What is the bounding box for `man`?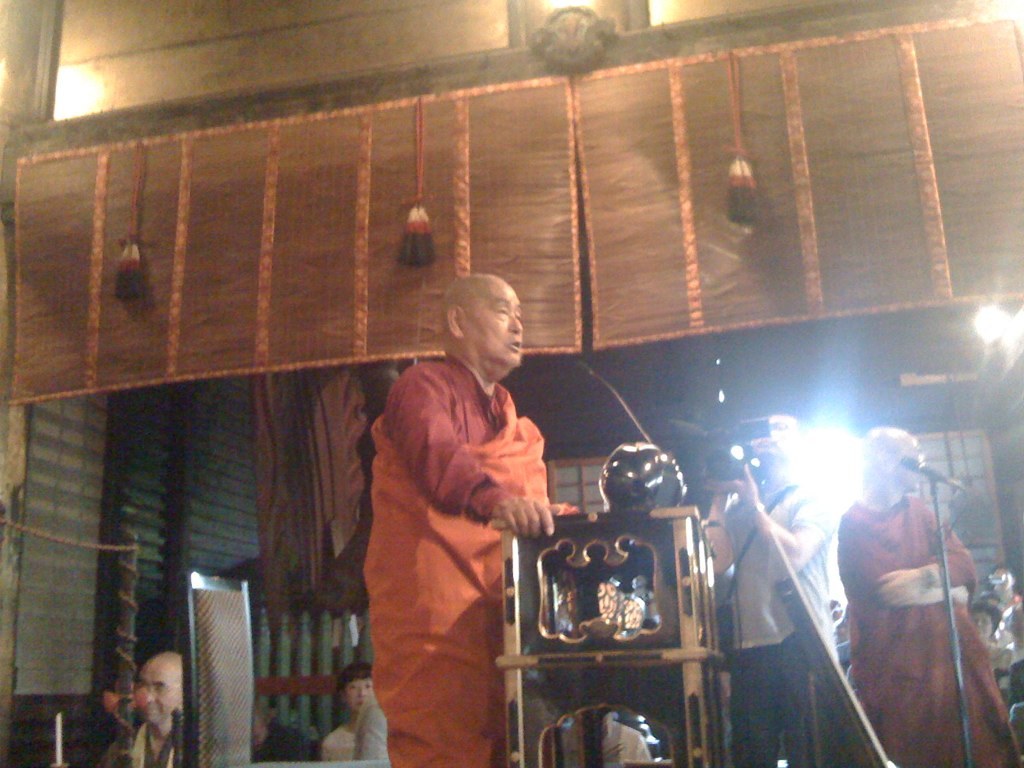
select_region(834, 432, 1023, 767).
